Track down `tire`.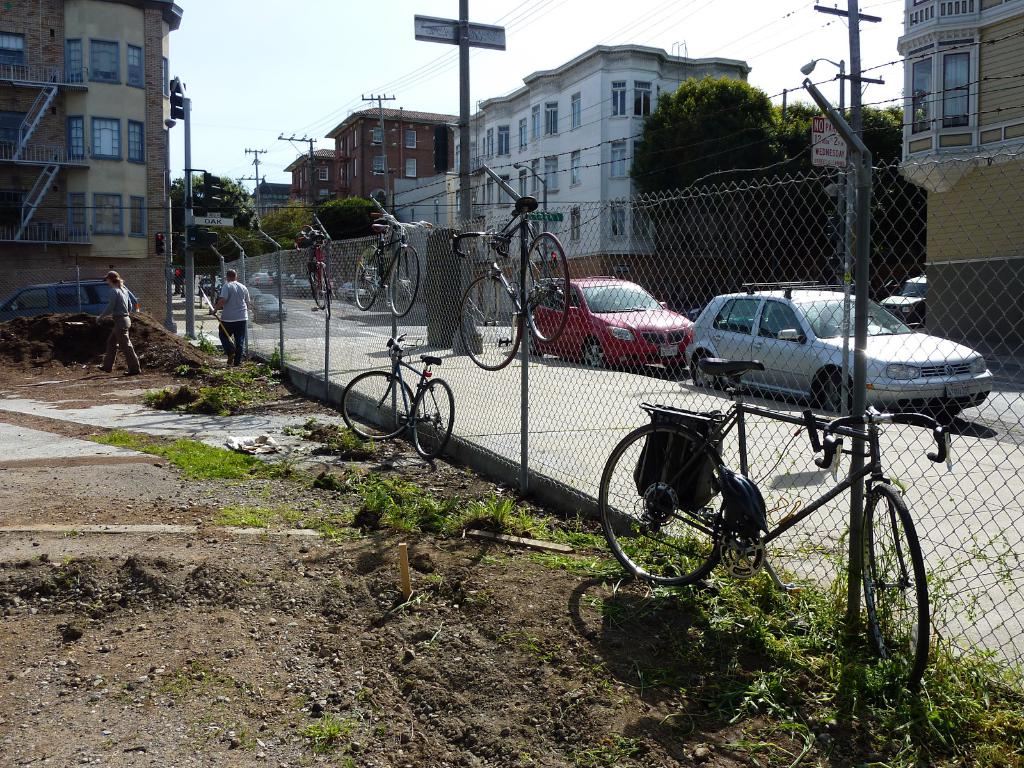
Tracked to (left=522, top=234, right=570, bottom=342).
